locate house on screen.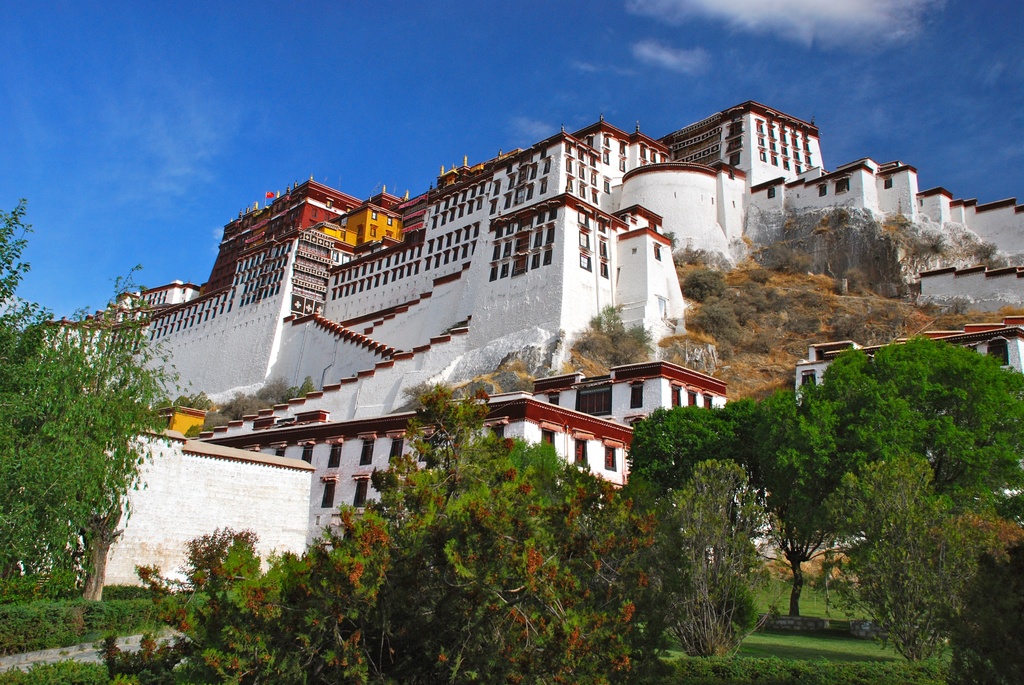
On screen at region(488, 352, 725, 433).
